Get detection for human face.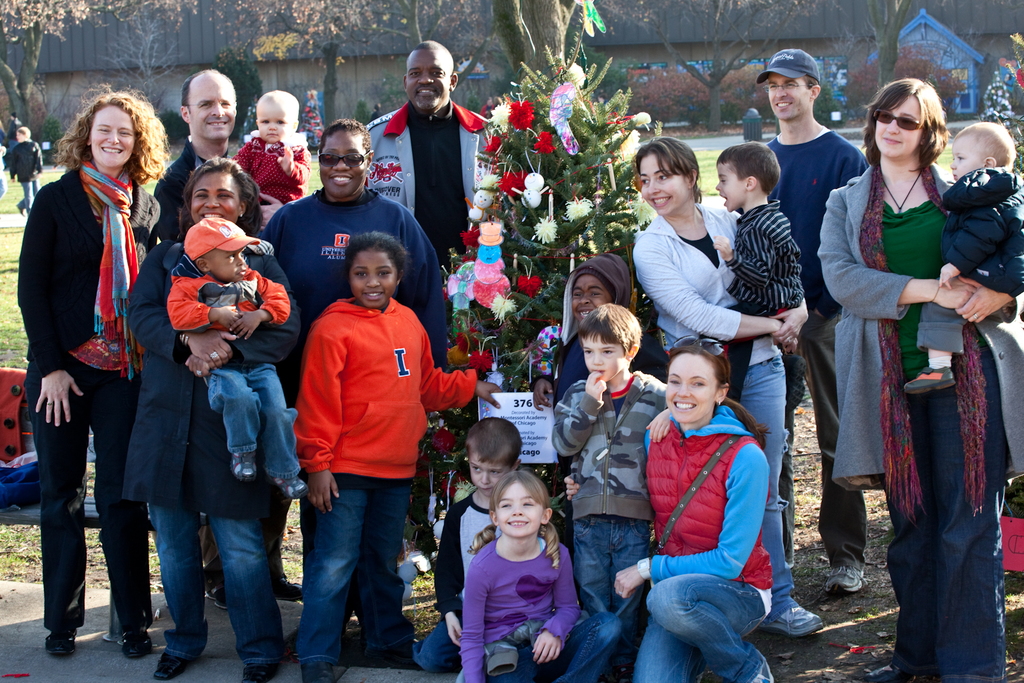
Detection: Rect(467, 444, 509, 491).
